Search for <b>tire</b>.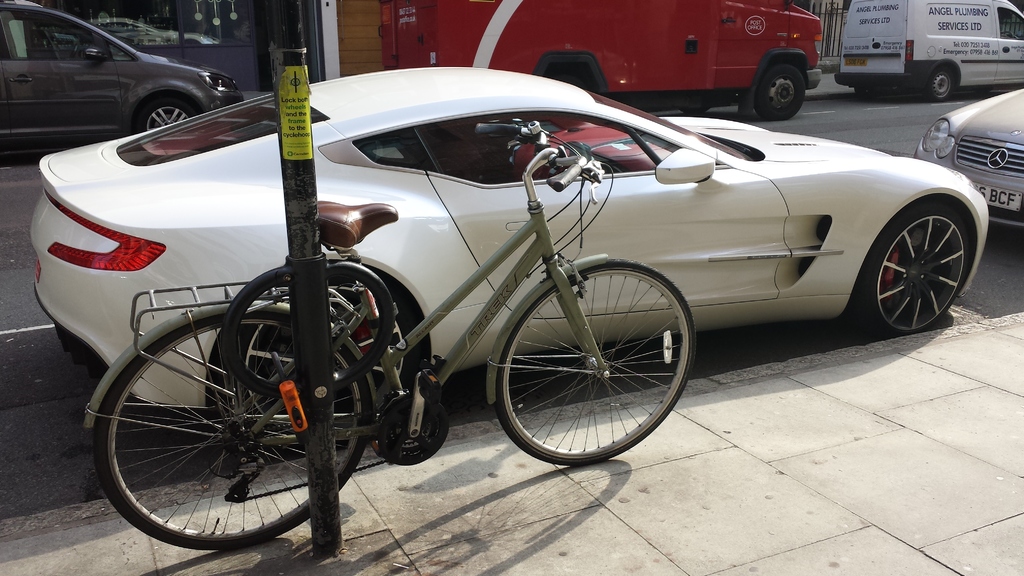
Found at <box>927,68,954,101</box>.
